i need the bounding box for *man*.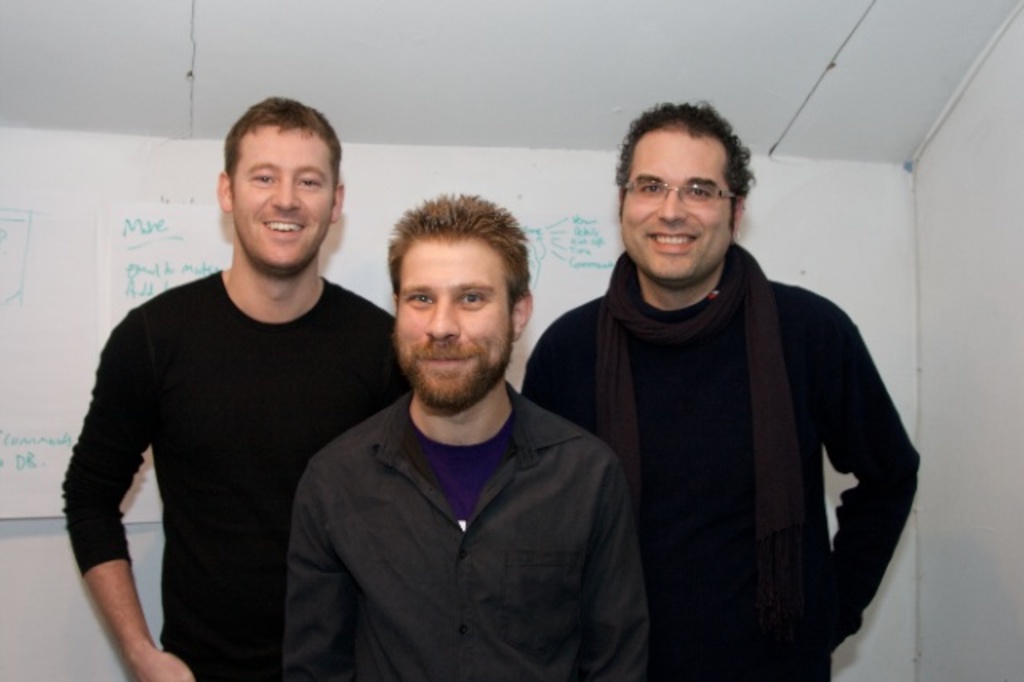
Here it is: box(59, 96, 398, 680).
